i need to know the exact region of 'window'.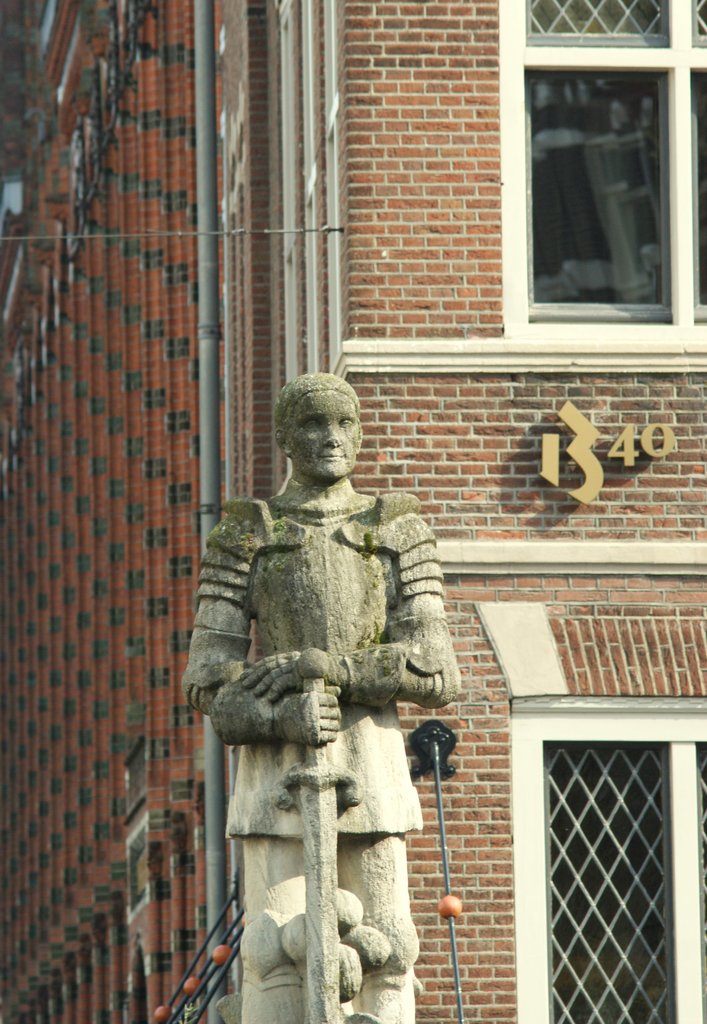
Region: {"left": 125, "top": 810, "right": 155, "bottom": 924}.
